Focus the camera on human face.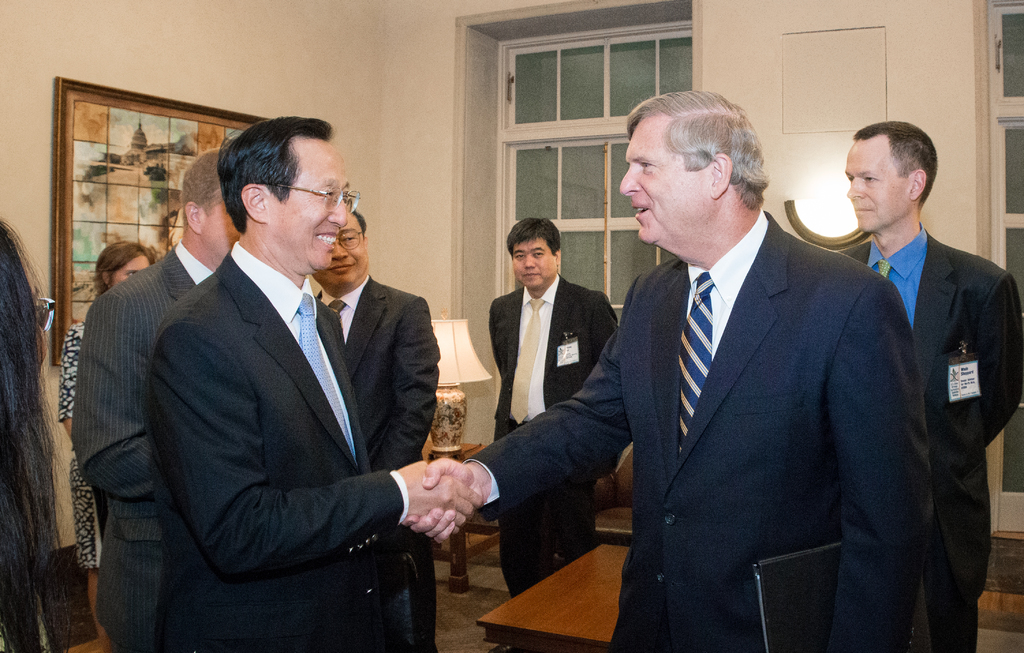
Focus region: x1=199 y1=186 x2=229 y2=260.
